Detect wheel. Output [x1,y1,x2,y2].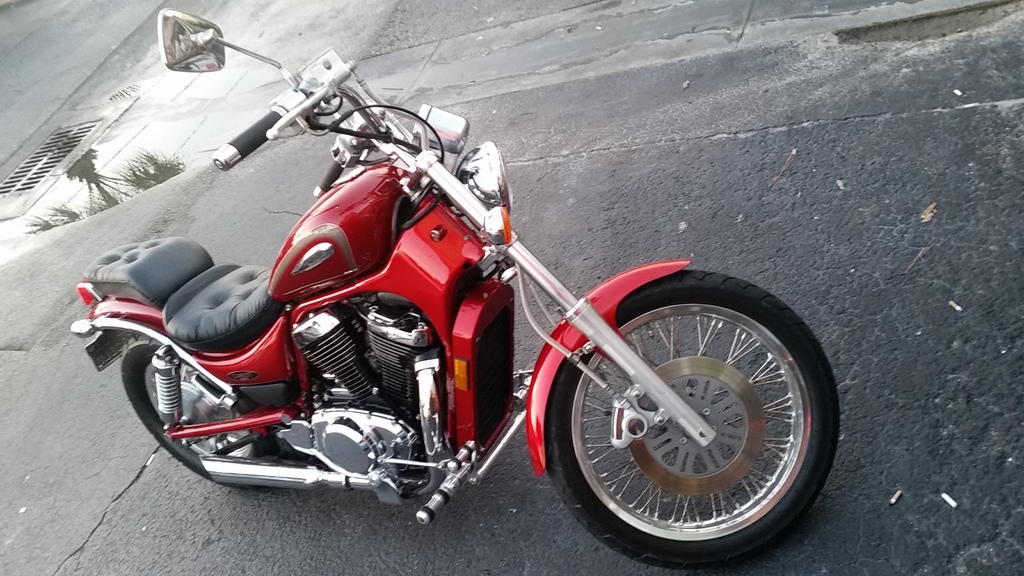
[522,269,858,543].
